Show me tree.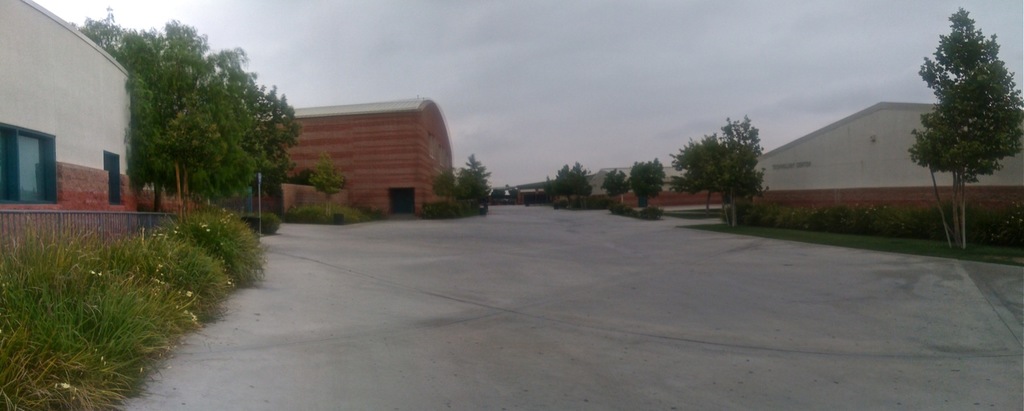
tree is here: (left=444, top=153, right=492, bottom=214).
